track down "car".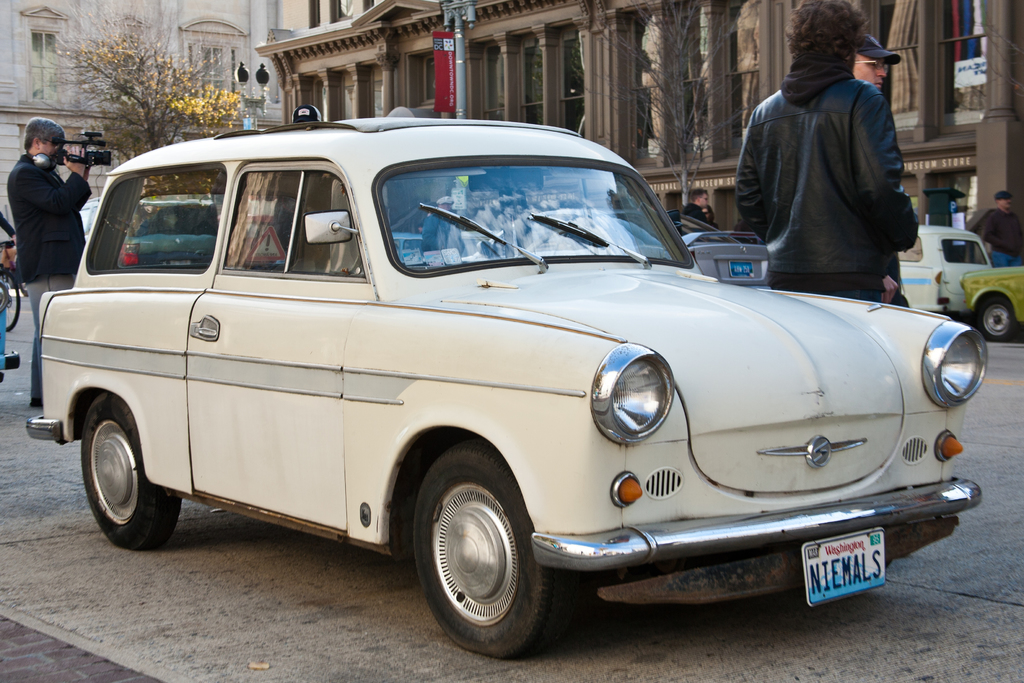
Tracked to [left=462, top=209, right=772, bottom=292].
